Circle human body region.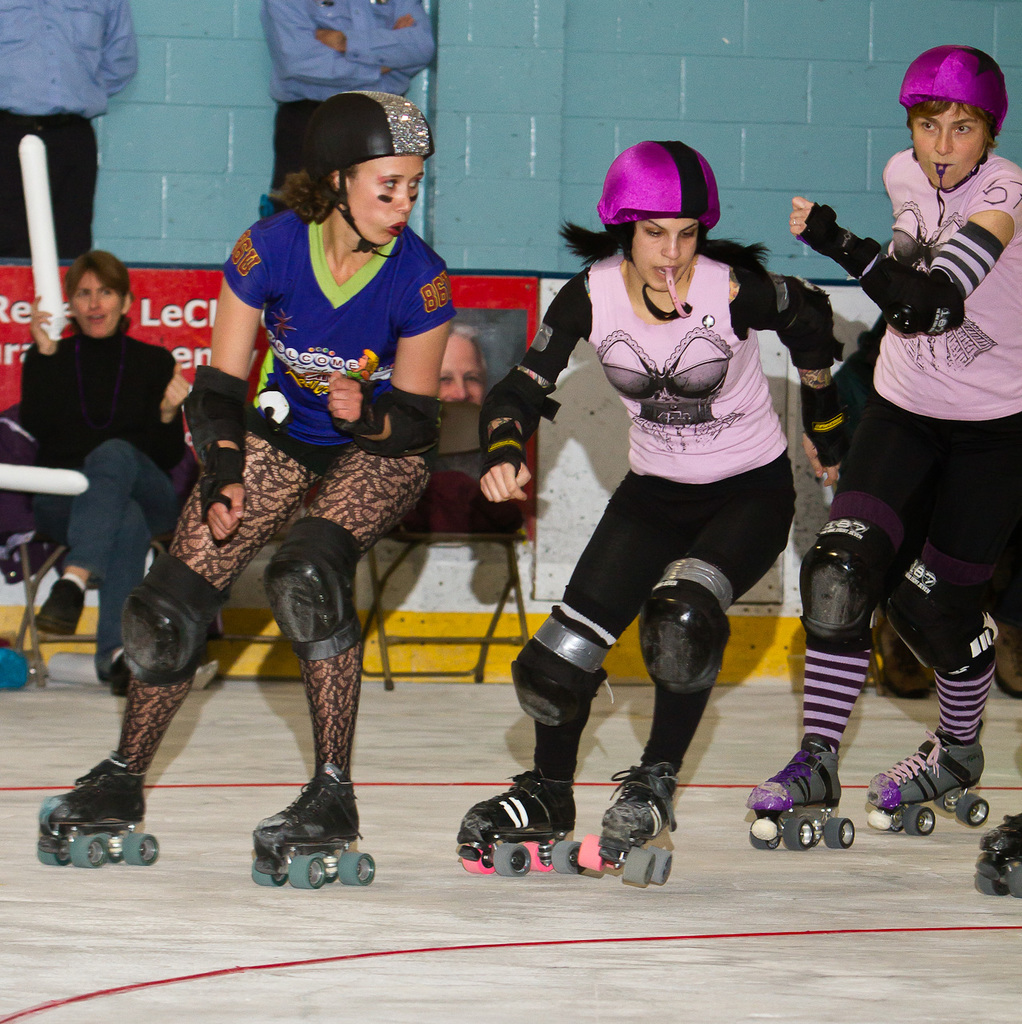
Region: box(786, 153, 1021, 797).
